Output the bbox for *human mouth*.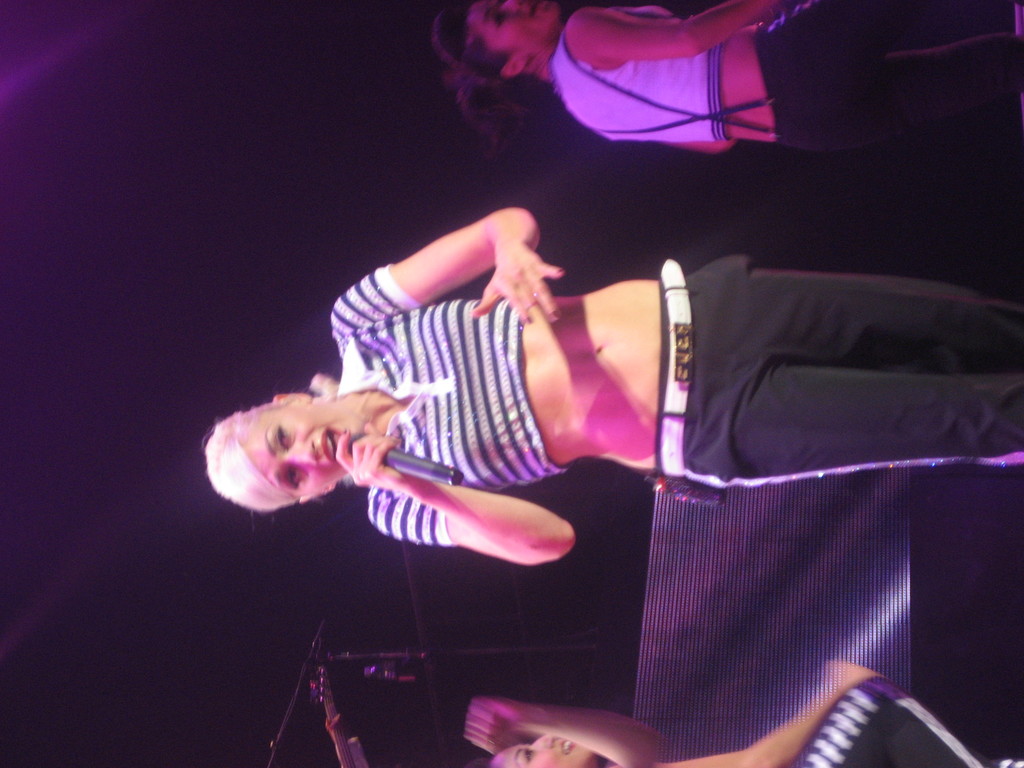
bbox(558, 737, 570, 754).
